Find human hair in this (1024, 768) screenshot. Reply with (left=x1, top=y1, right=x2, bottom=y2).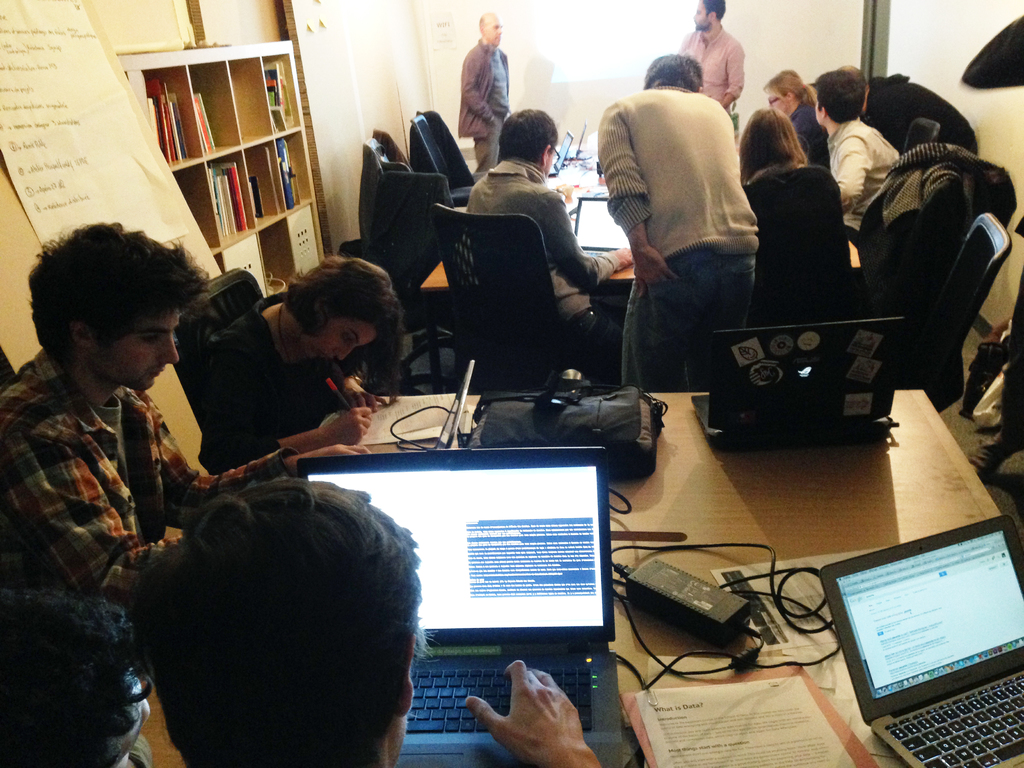
(left=12, top=211, right=196, bottom=385).
